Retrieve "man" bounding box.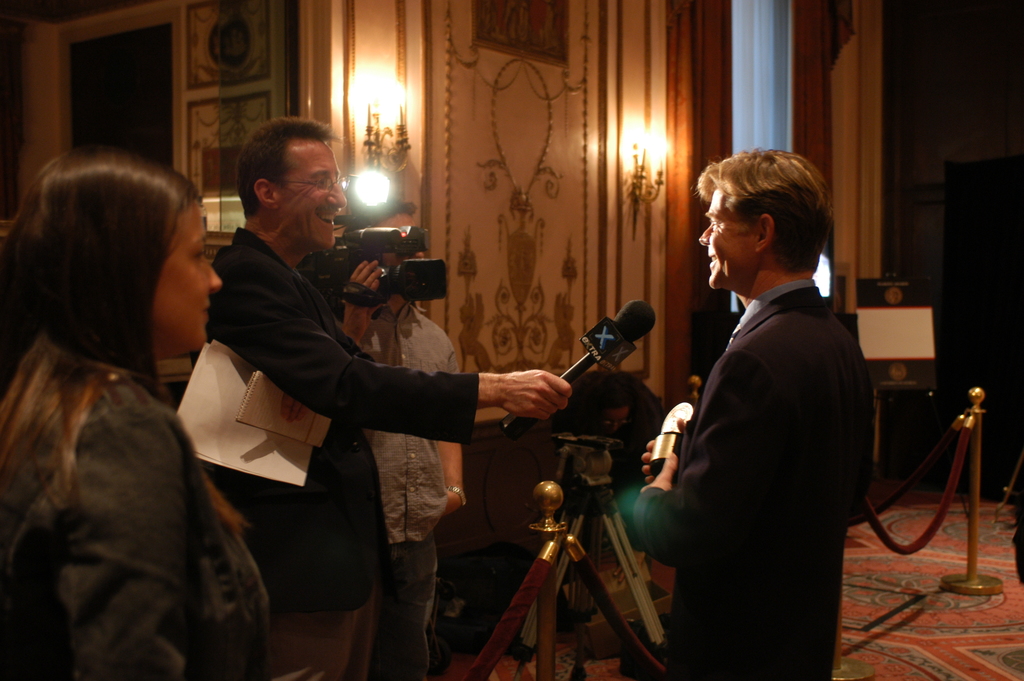
Bounding box: l=186, t=118, r=579, b=680.
